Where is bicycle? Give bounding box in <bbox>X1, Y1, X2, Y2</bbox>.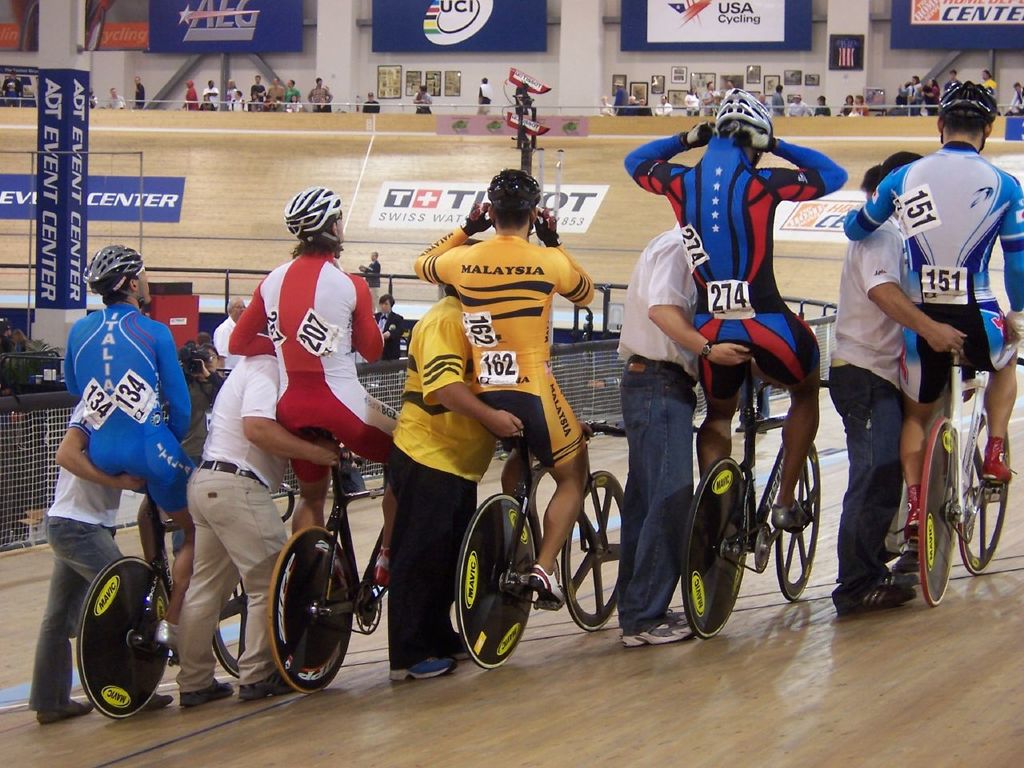
<bbox>269, 427, 387, 694</bbox>.
